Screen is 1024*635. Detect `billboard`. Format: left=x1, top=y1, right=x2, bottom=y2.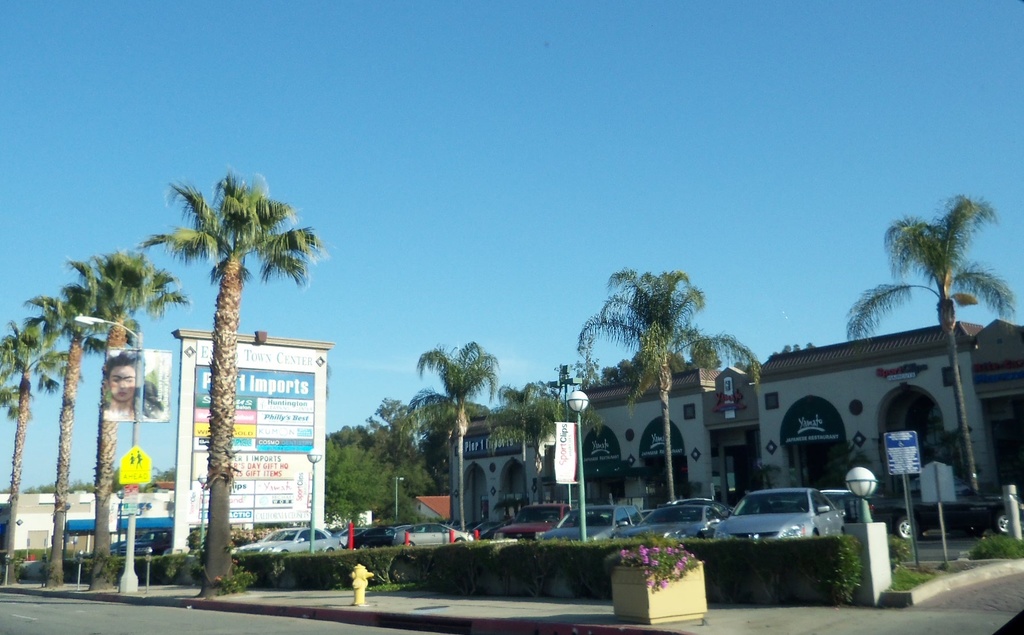
left=458, top=429, right=524, bottom=461.
